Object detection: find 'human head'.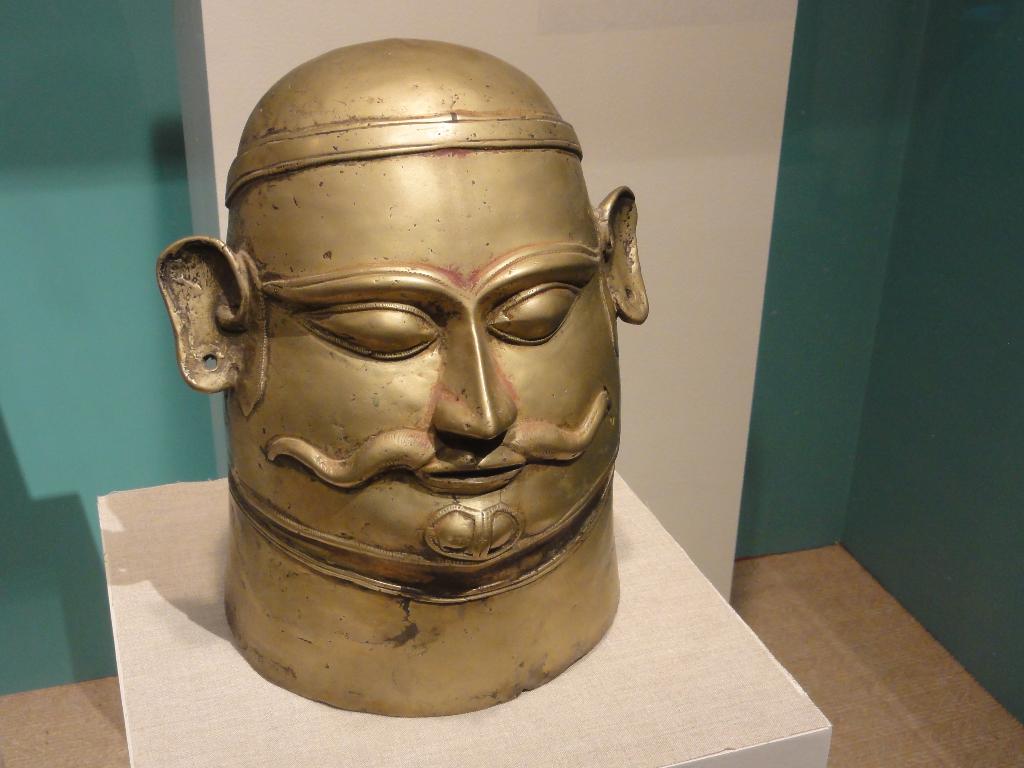
box(155, 36, 650, 589).
